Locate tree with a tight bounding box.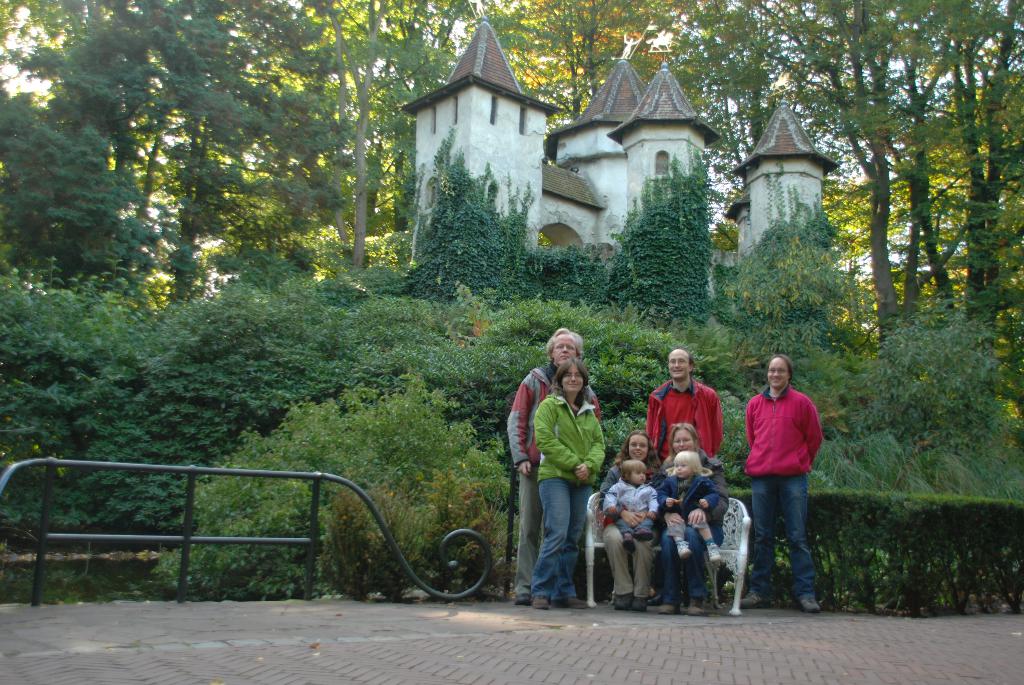
box(472, 0, 694, 135).
